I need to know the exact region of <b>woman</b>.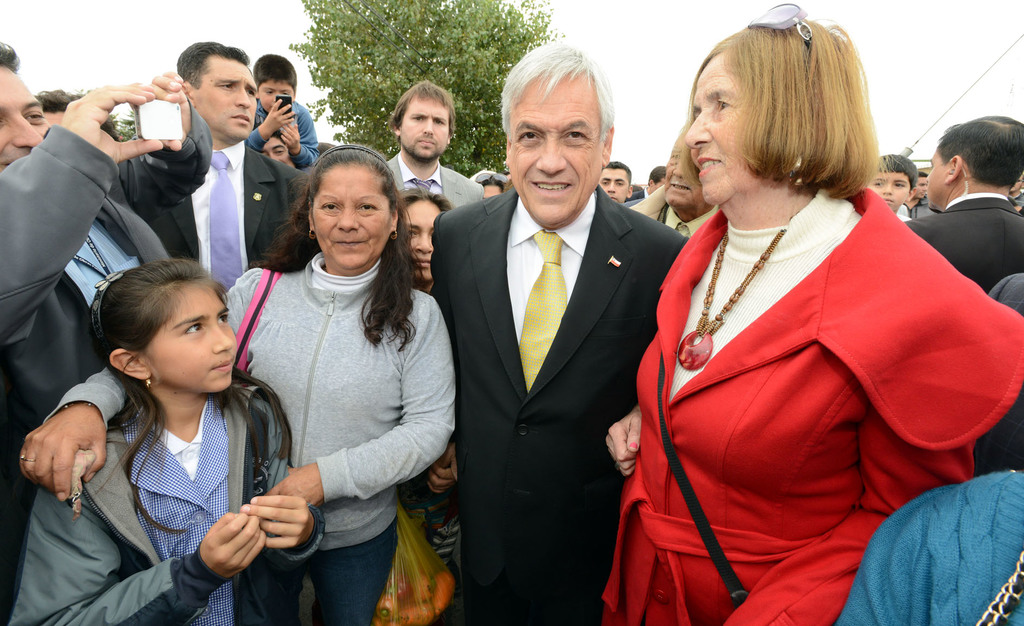
Region: 472, 176, 508, 202.
